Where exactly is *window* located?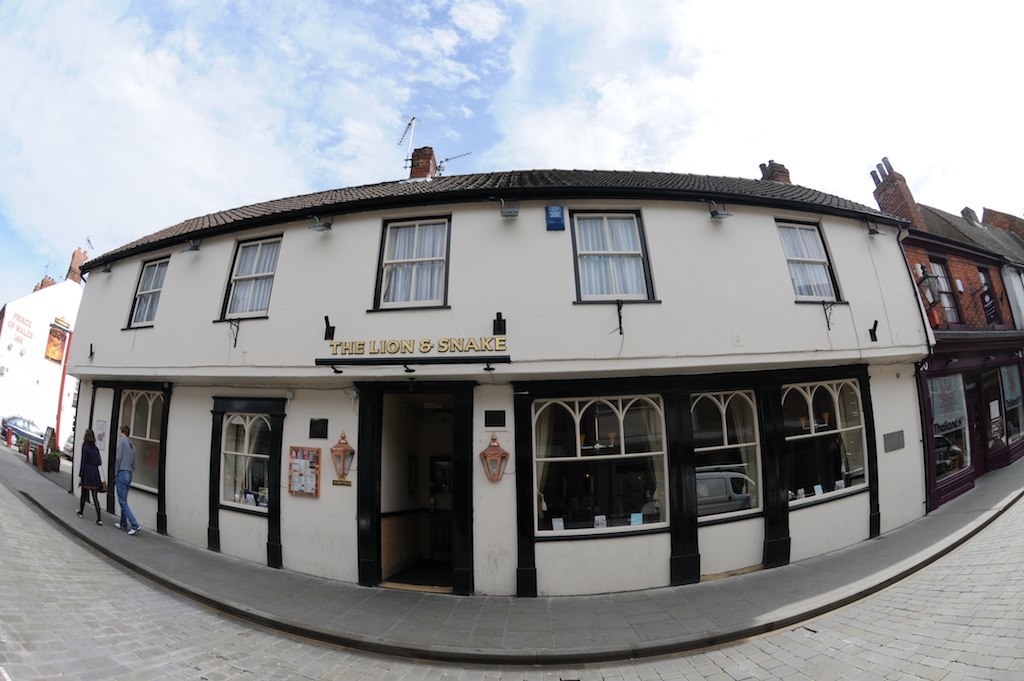
Its bounding box is (211,411,274,519).
